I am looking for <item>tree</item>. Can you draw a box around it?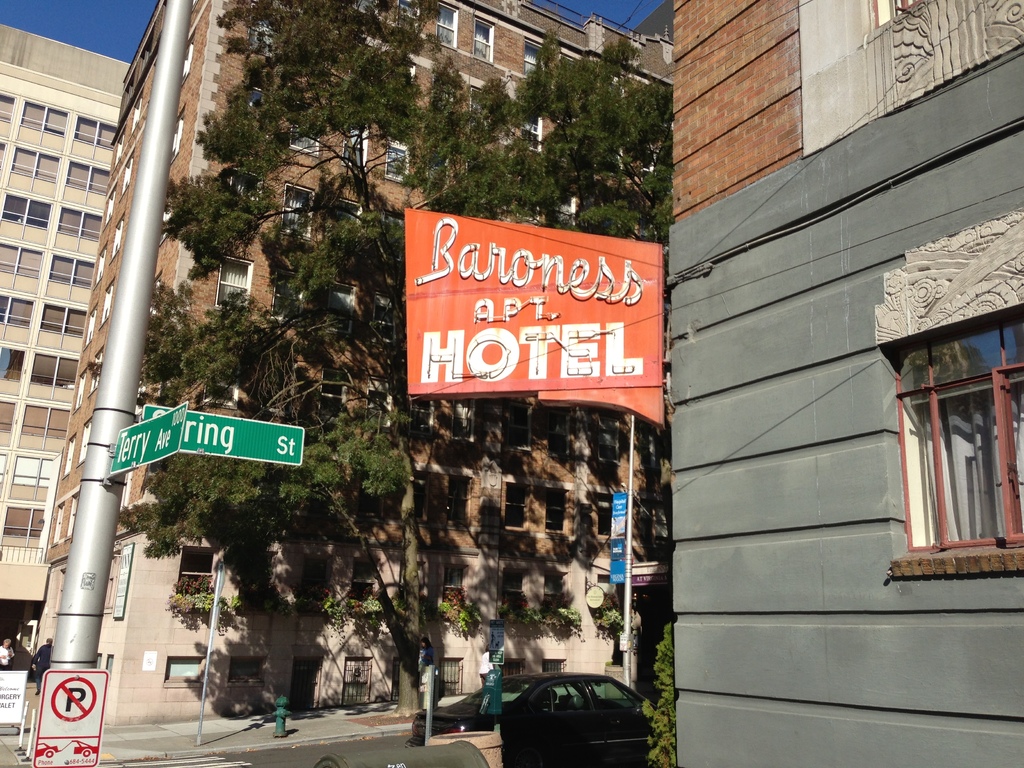
Sure, the bounding box is 0/22/845/753.
